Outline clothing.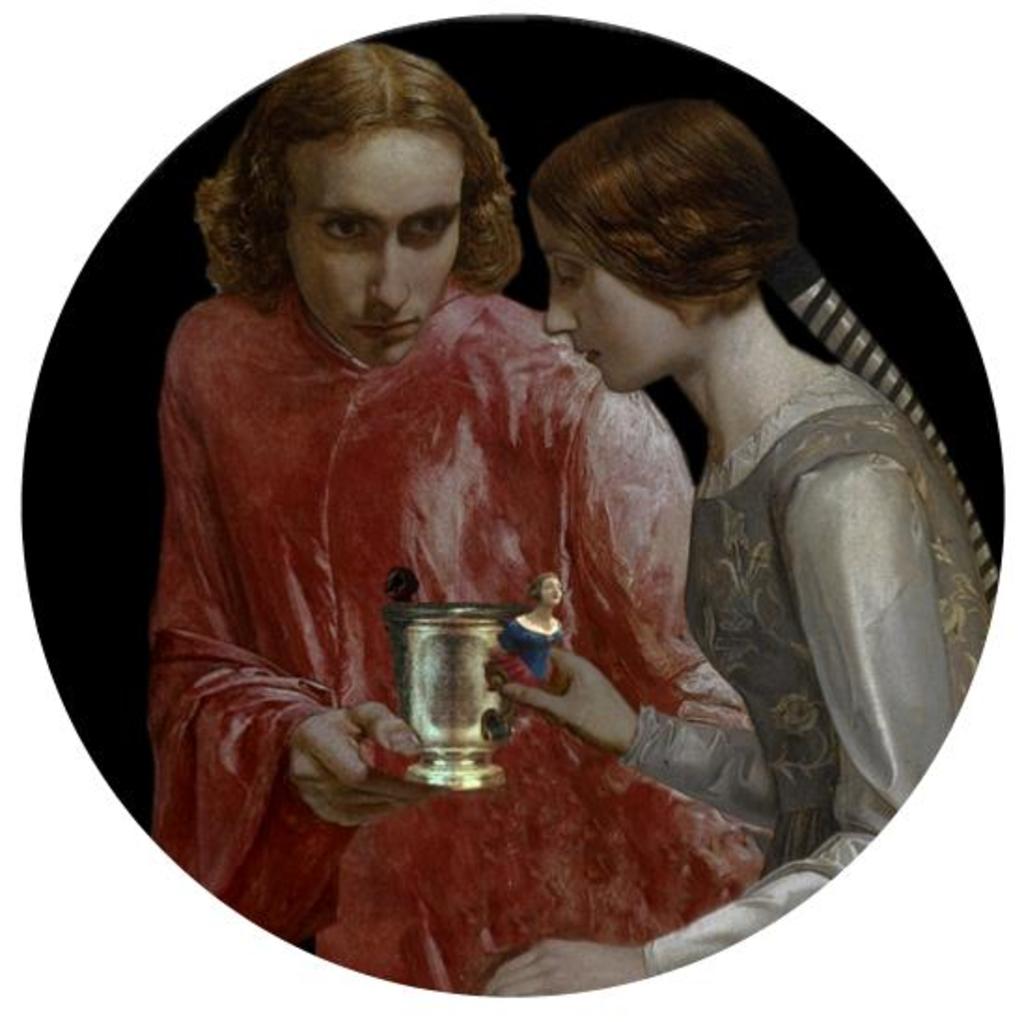
Outline: 504,364,1009,992.
